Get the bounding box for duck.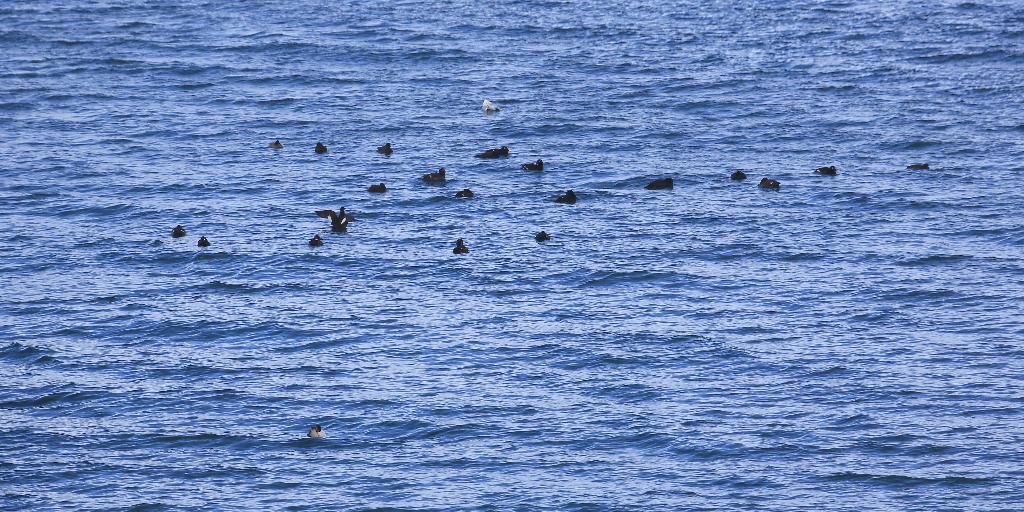
detection(452, 181, 477, 198).
